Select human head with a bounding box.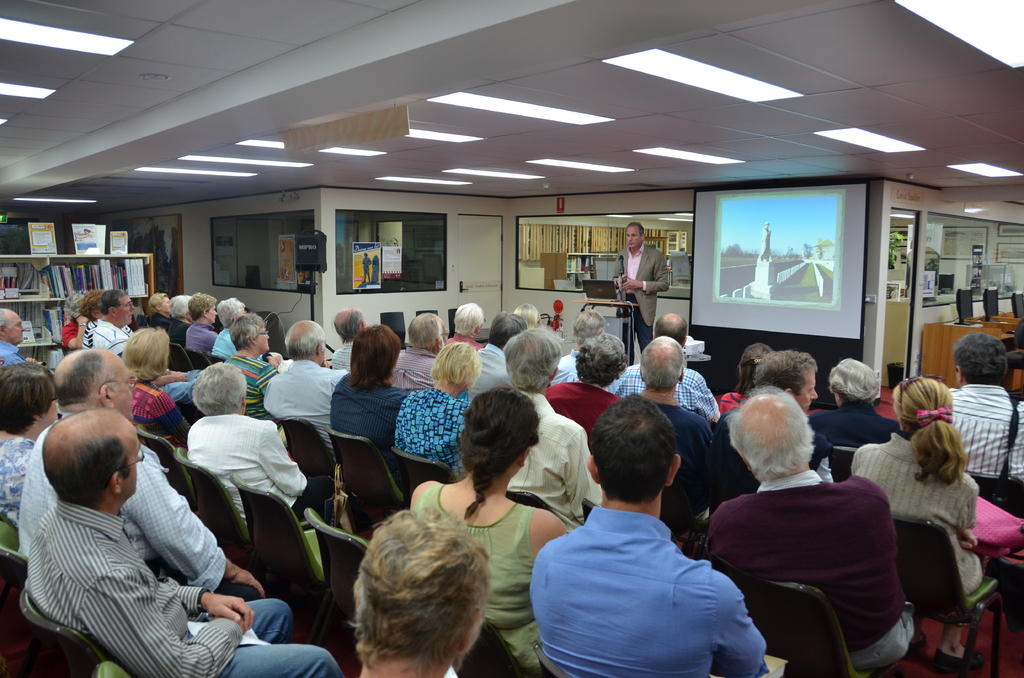
<bbox>61, 291, 83, 320</bbox>.
